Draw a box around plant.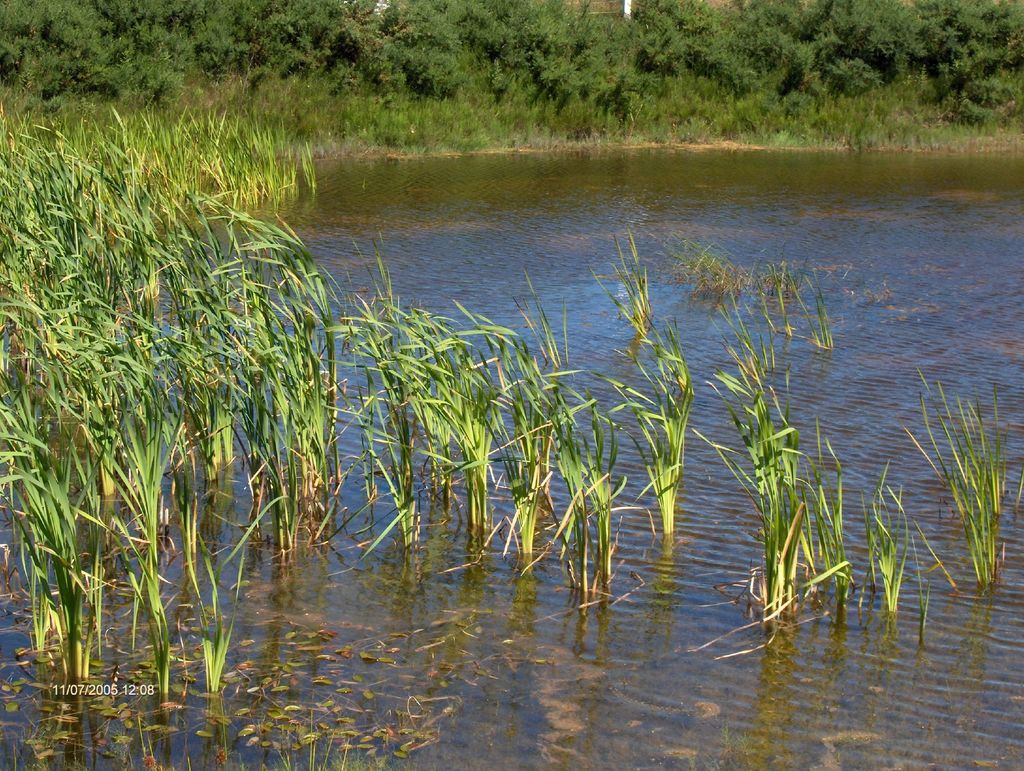
[x1=250, y1=706, x2=376, y2=770].
